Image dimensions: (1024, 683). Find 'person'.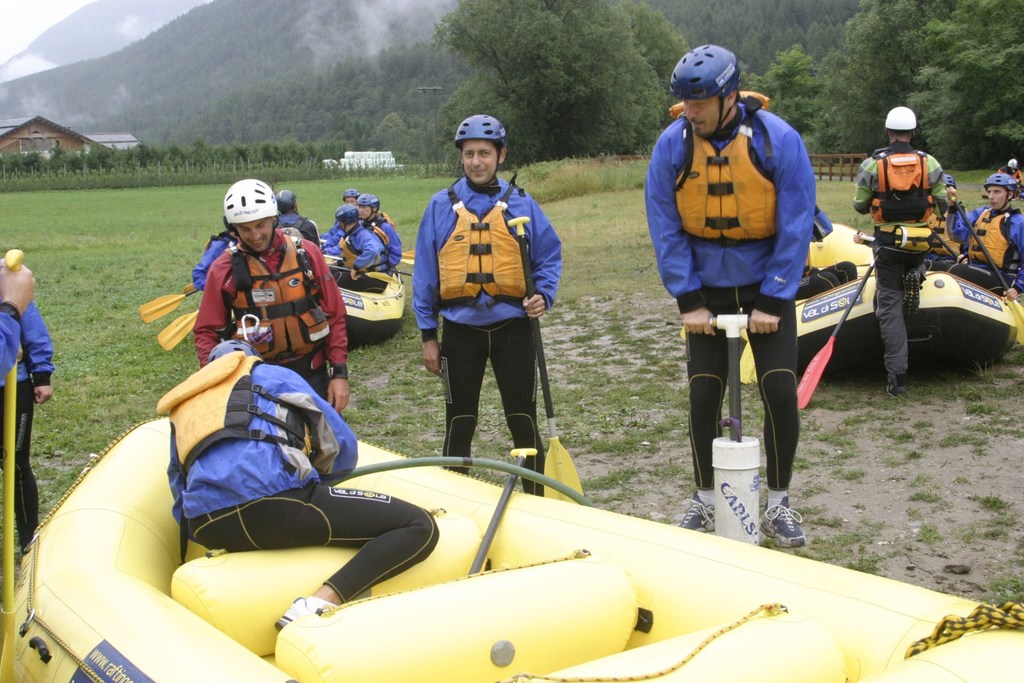
locate(851, 108, 945, 396).
